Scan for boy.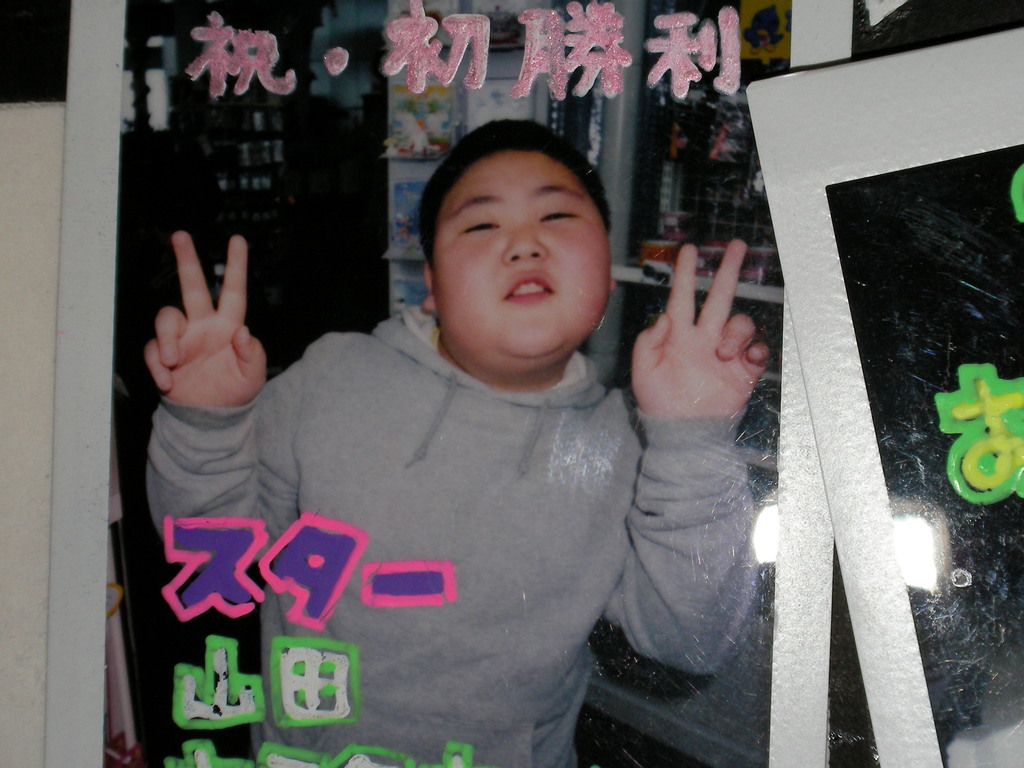
Scan result: 141, 120, 769, 767.
